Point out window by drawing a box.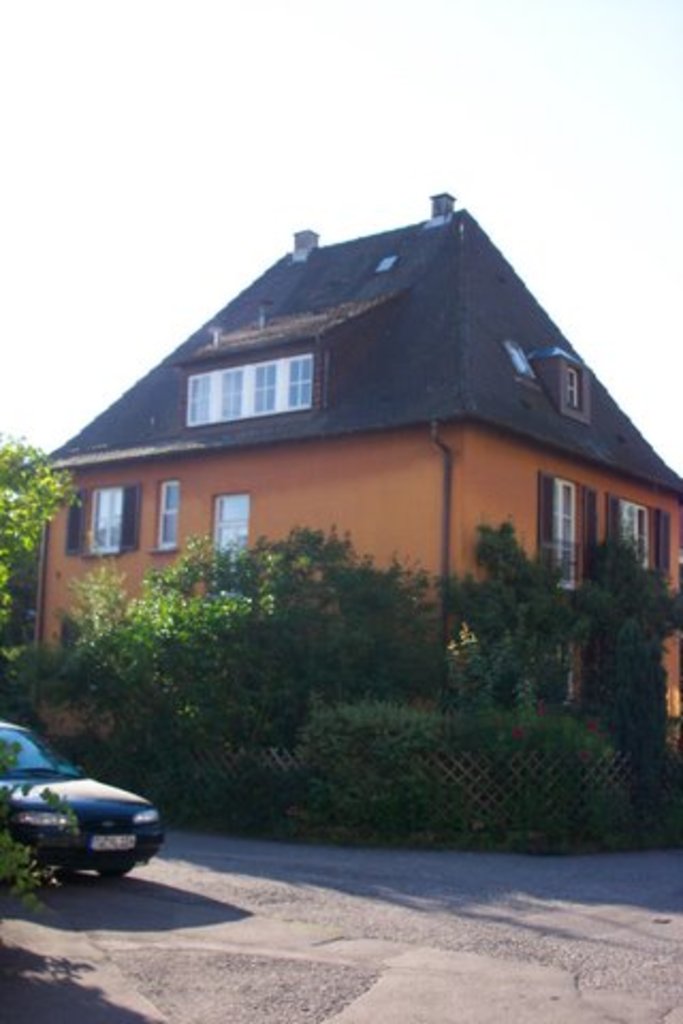
locate(557, 348, 593, 416).
